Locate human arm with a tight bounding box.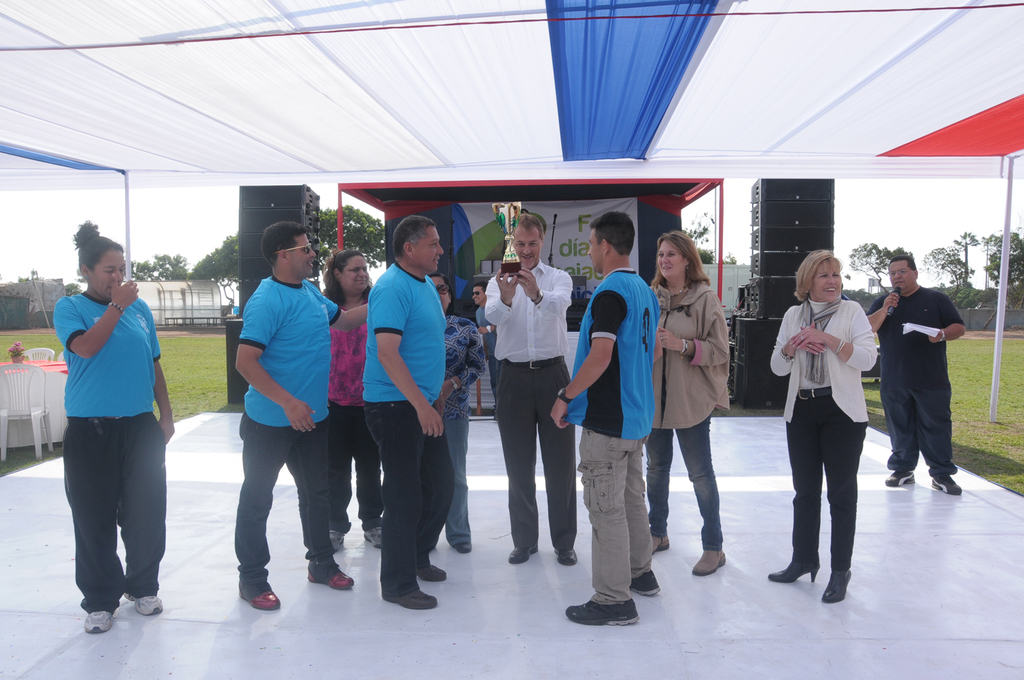
left=857, top=293, right=896, bottom=327.
